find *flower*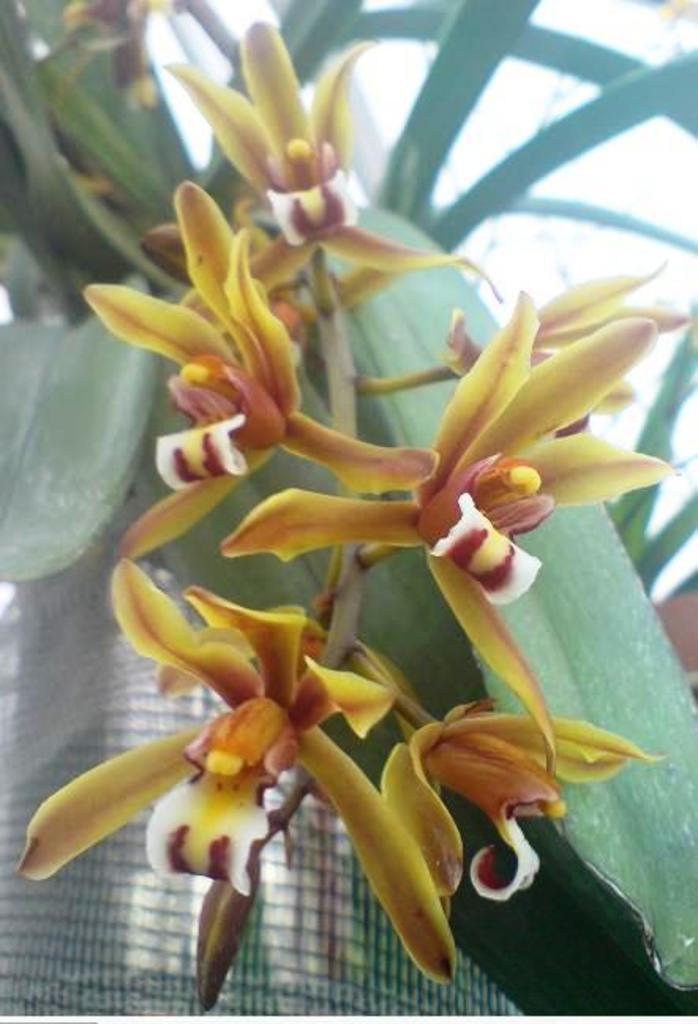
0 563 461 1013
